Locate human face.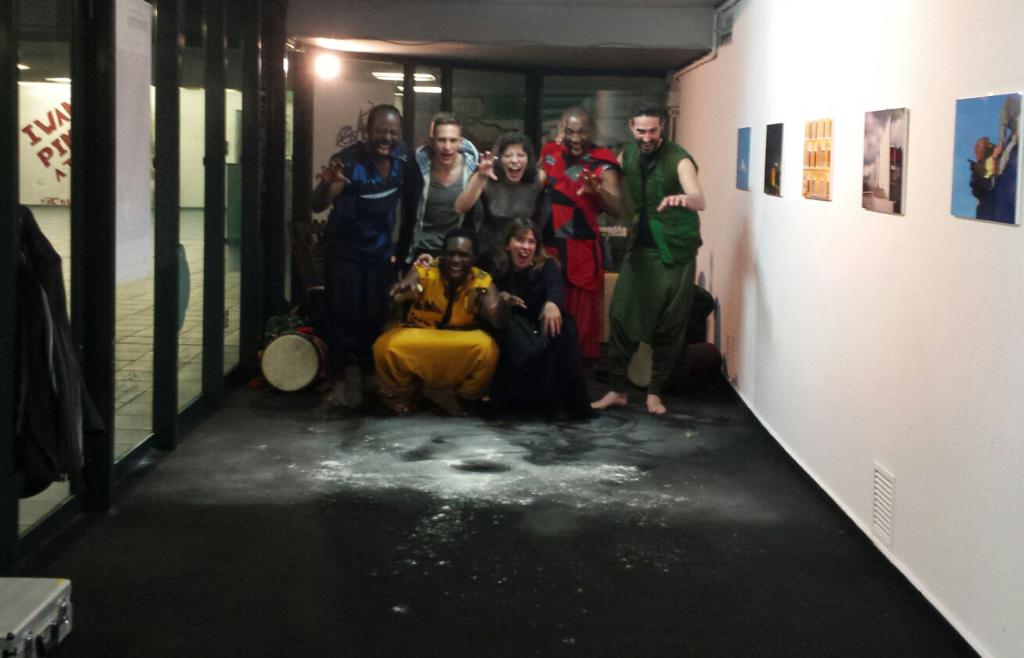
Bounding box: [x1=564, y1=115, x2=592, y2=156].
